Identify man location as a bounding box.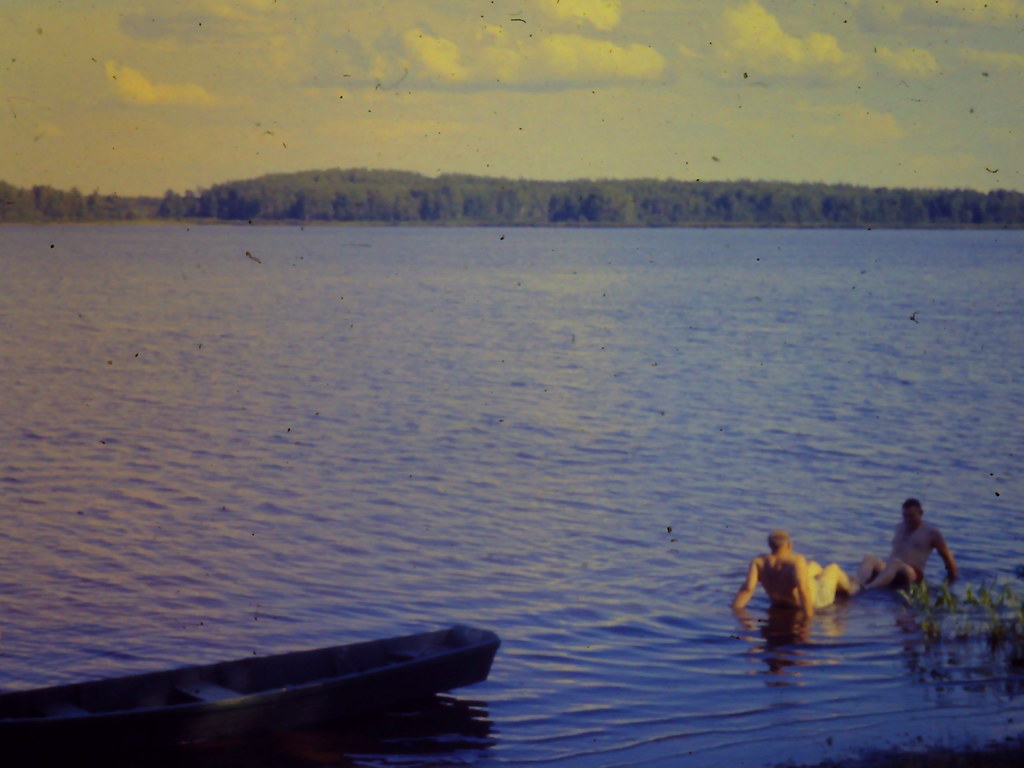
{"x1": 735, "y1": 527, "x2": 856, "y2": 614}.
